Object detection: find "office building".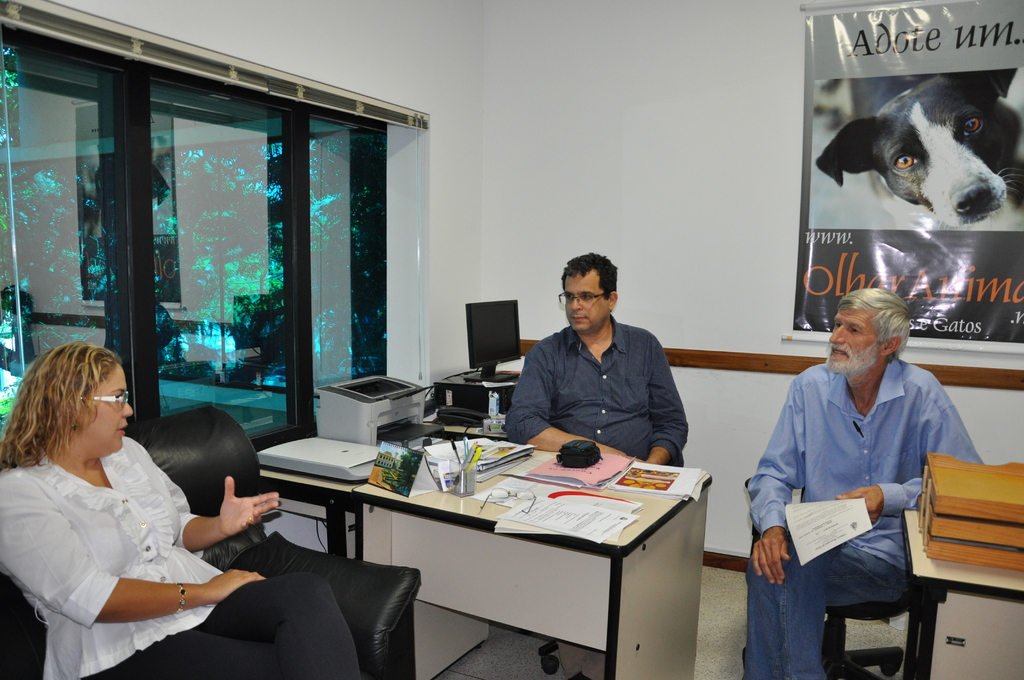
[left=81, top=21, right=983, bottom=679].
